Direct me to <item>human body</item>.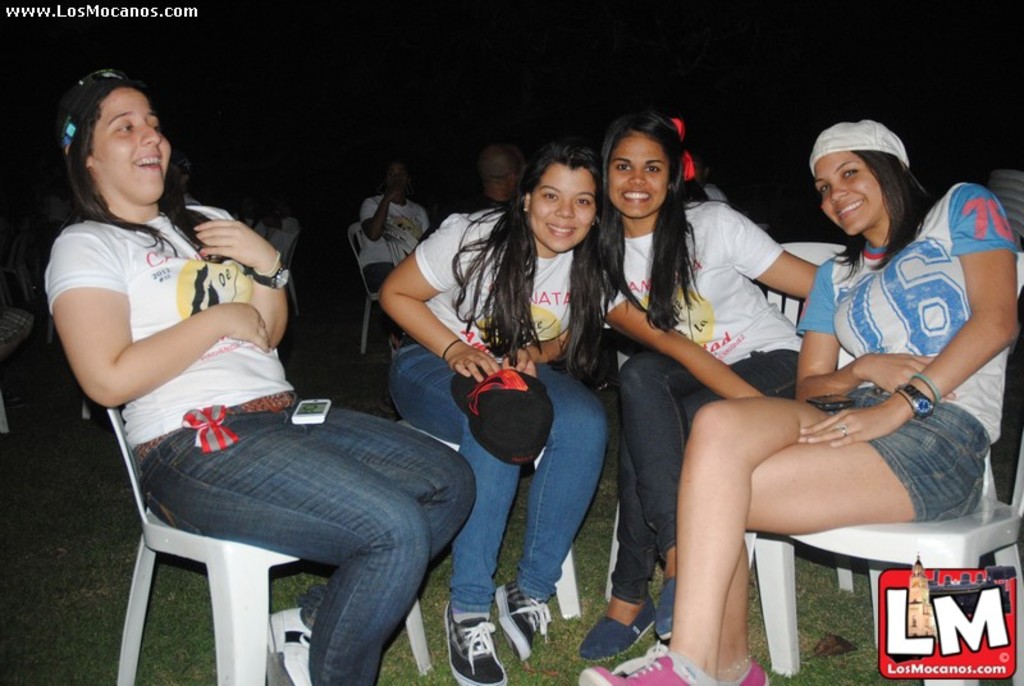
Direction: region(371, 137, 602, 685).
